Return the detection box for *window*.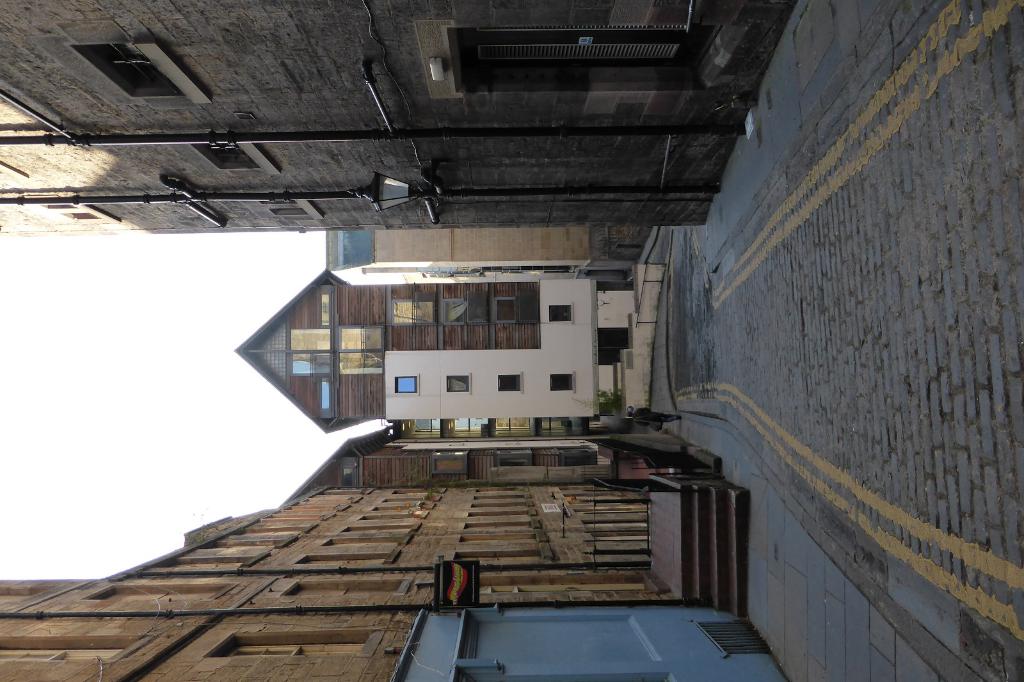
rect(548, 304, 572, 325).
